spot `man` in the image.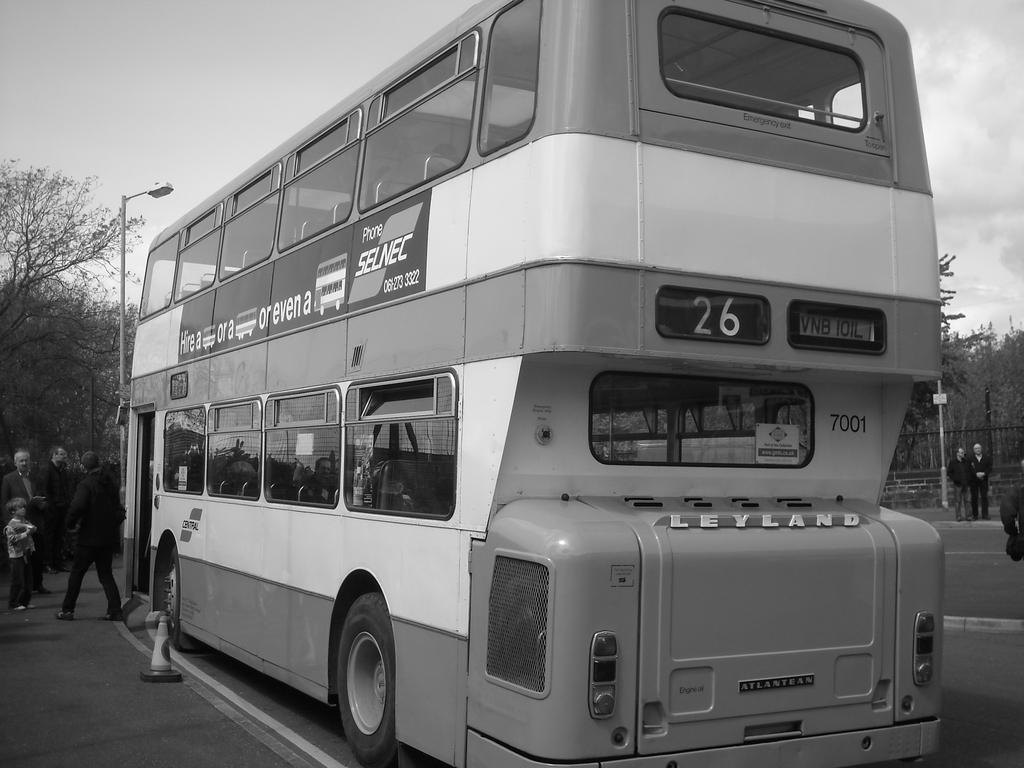
`man` found at bbox(52, 454, 120, 624).
